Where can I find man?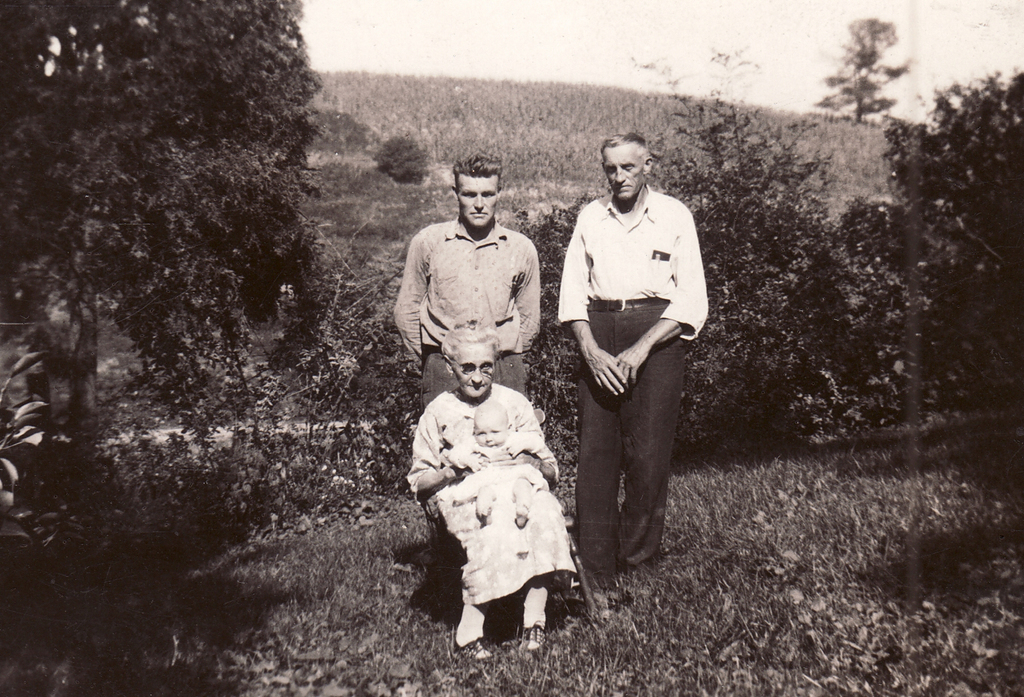
You can find it at crop(391, 152, 542, 568).
